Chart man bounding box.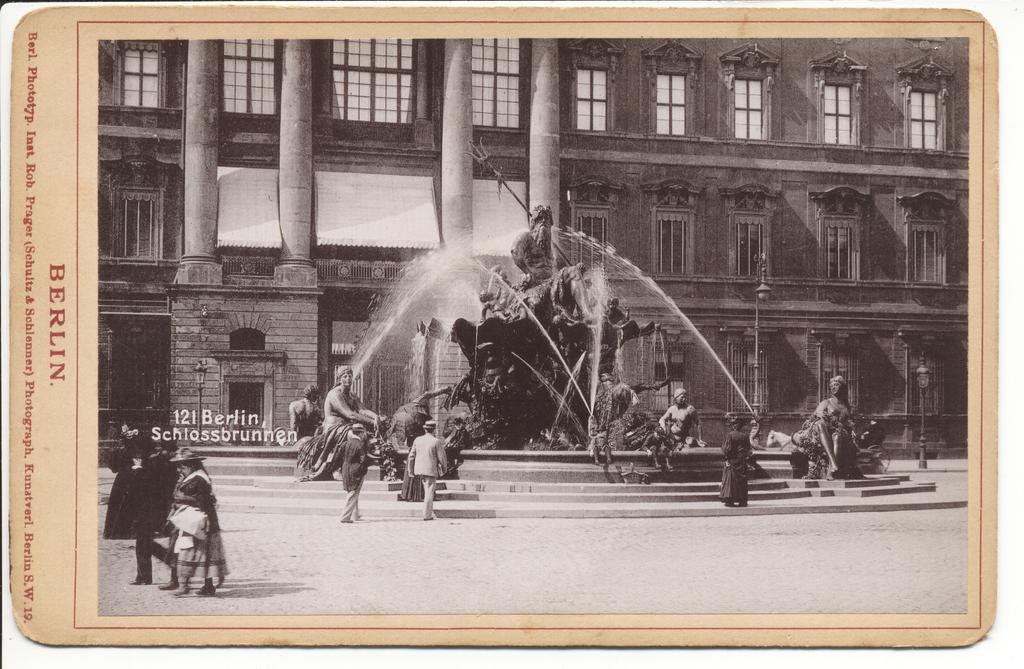
Charted: rect(406, 418, 448, 519).
